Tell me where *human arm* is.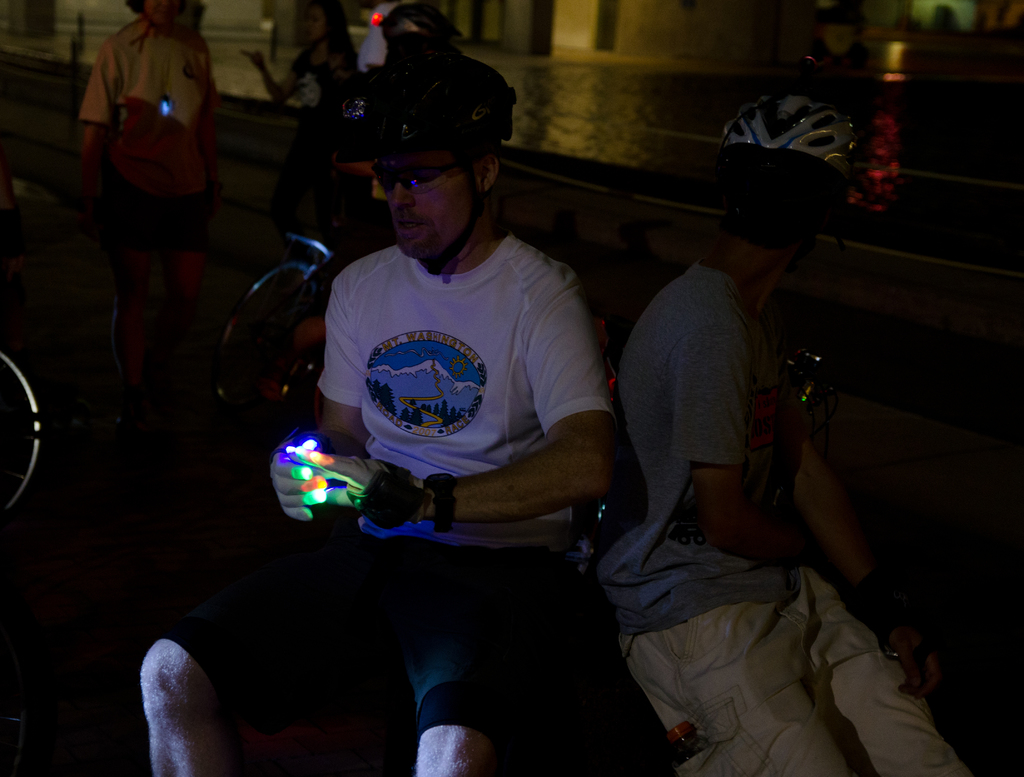
*human arm* is at [669, 275, 811, 570].
